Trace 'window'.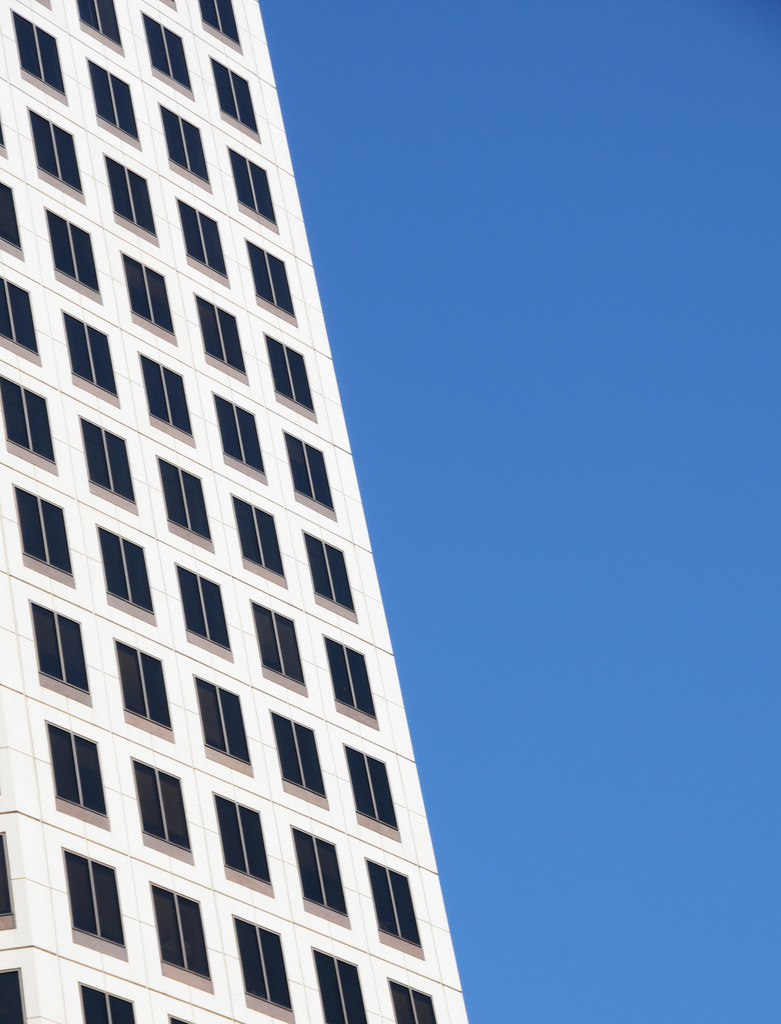
Traced to (x1=120, y1=256, x2=176, y2=345).
